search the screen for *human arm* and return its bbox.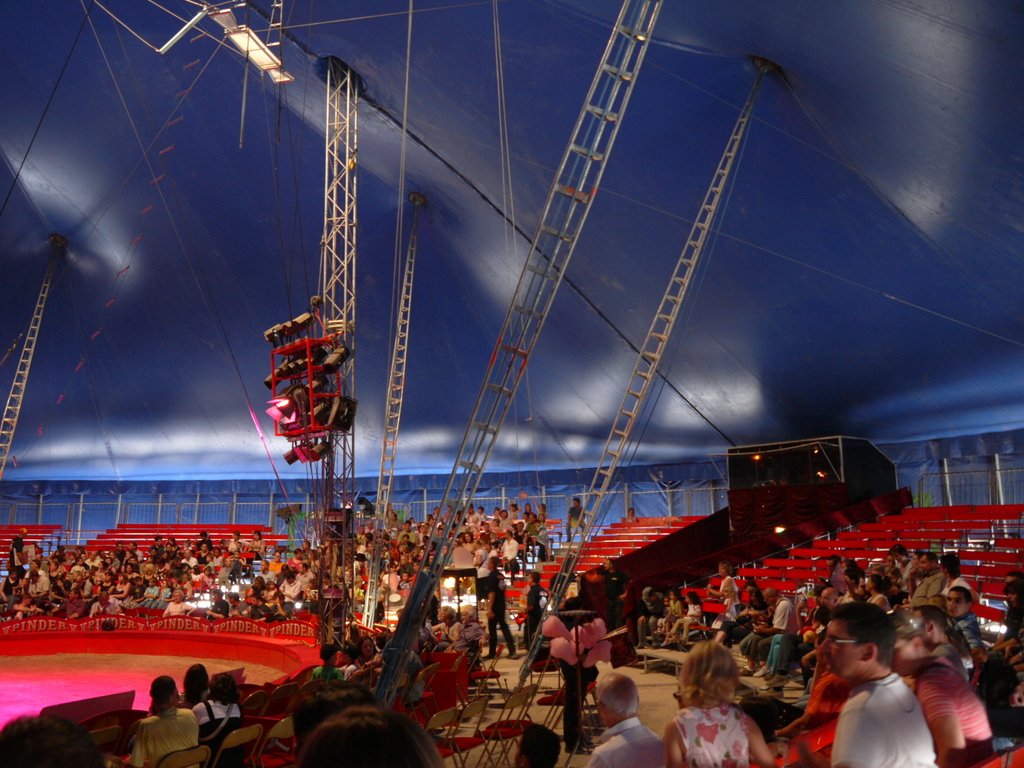
Found: BBox(961, 579, 981, 602).
